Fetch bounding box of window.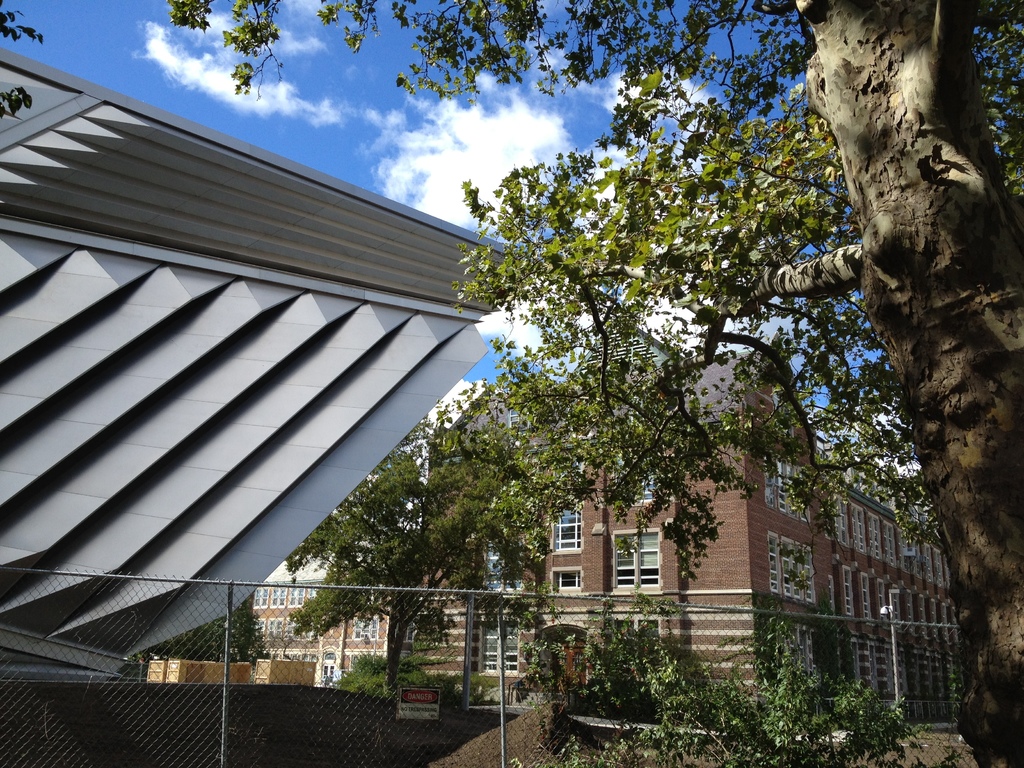
Bbox: bbox=[767, 530, 819, 602].
